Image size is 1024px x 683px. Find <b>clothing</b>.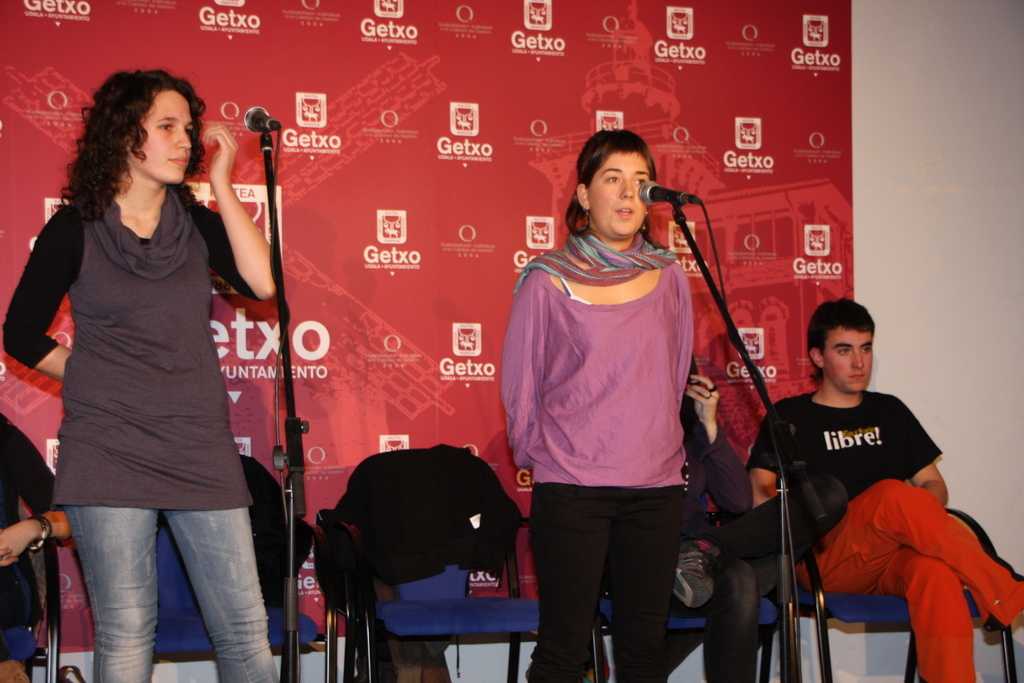
left=746, top=390, right=1023, bottom=682.
